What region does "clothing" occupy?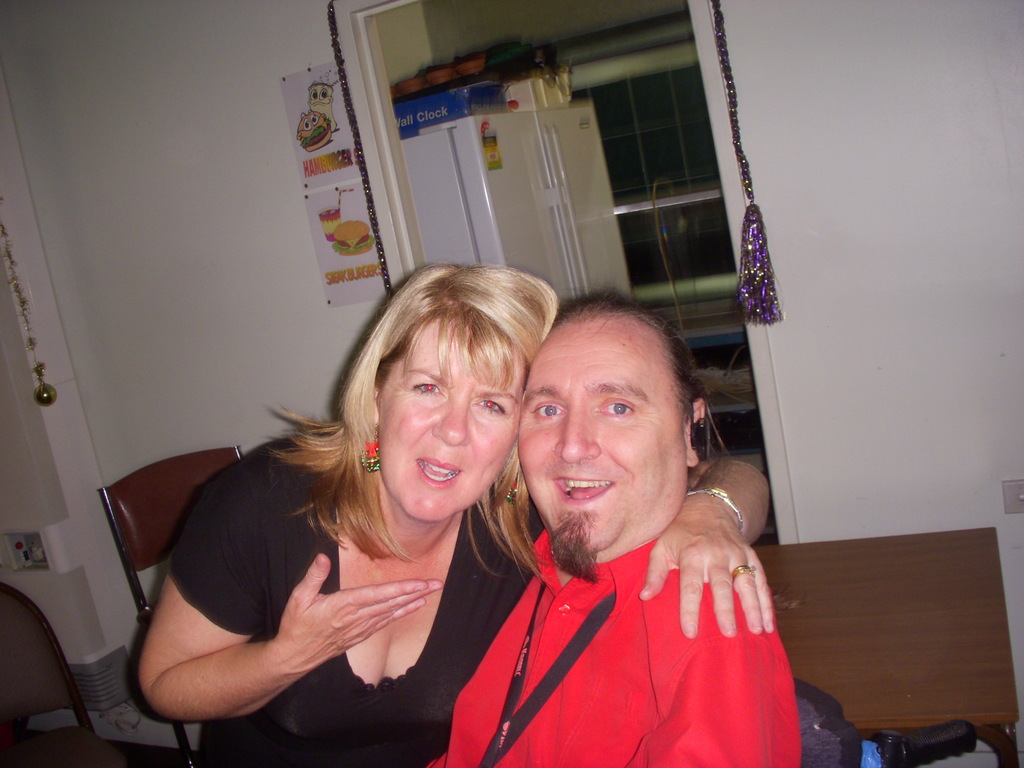
<box>414,531,806,767</box>.
